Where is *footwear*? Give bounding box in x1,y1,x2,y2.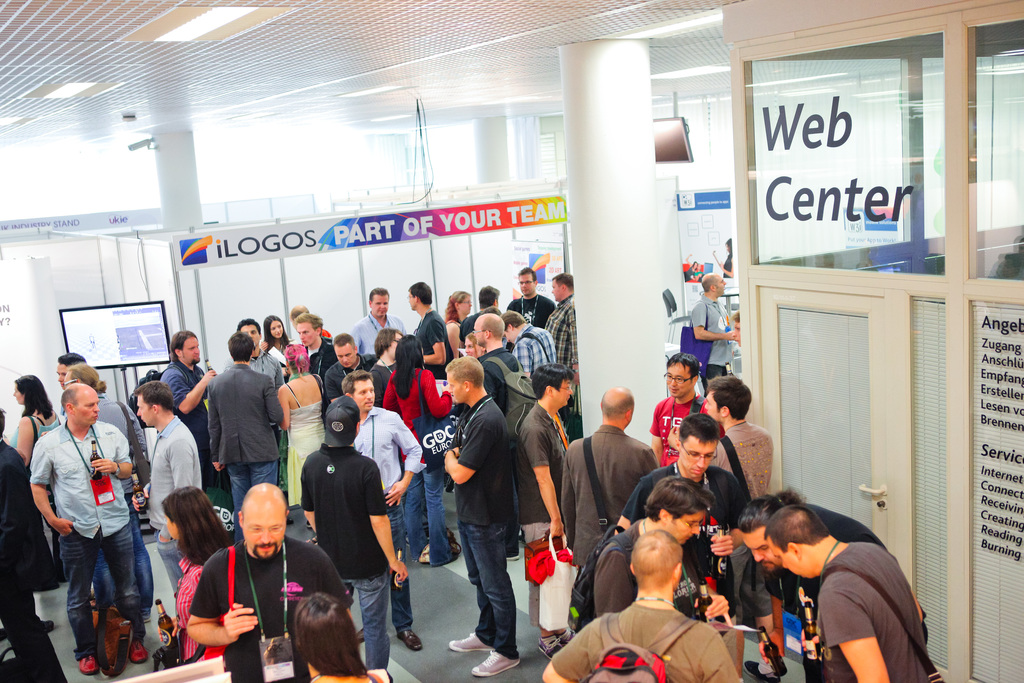
448,630,491,652.
